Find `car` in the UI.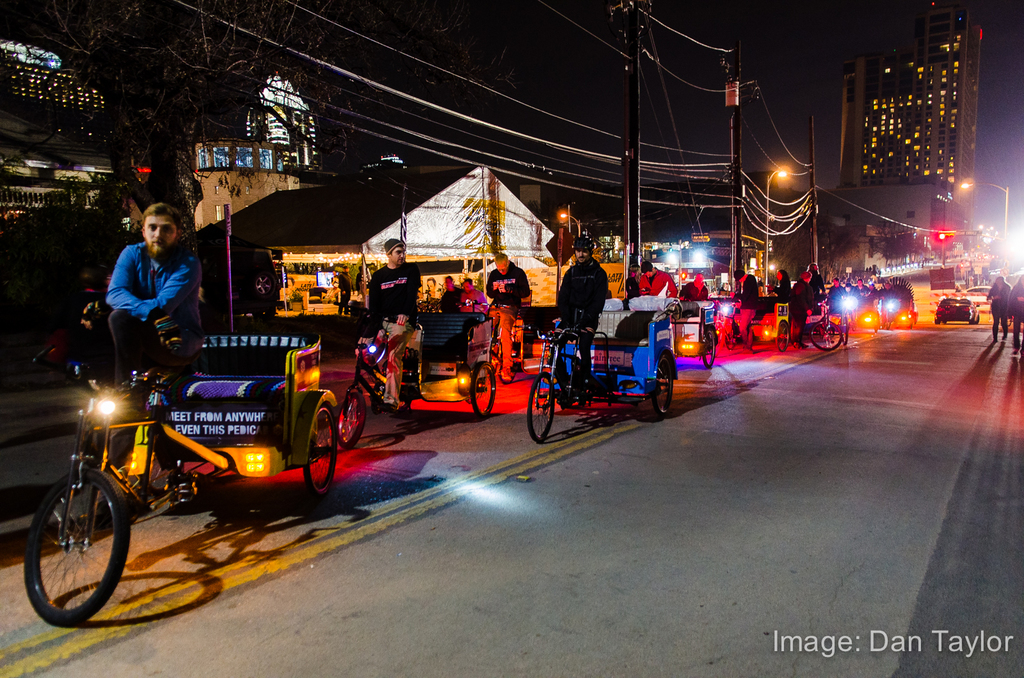
UI element at x1=963, y1=287, x2=993, y2=298.
